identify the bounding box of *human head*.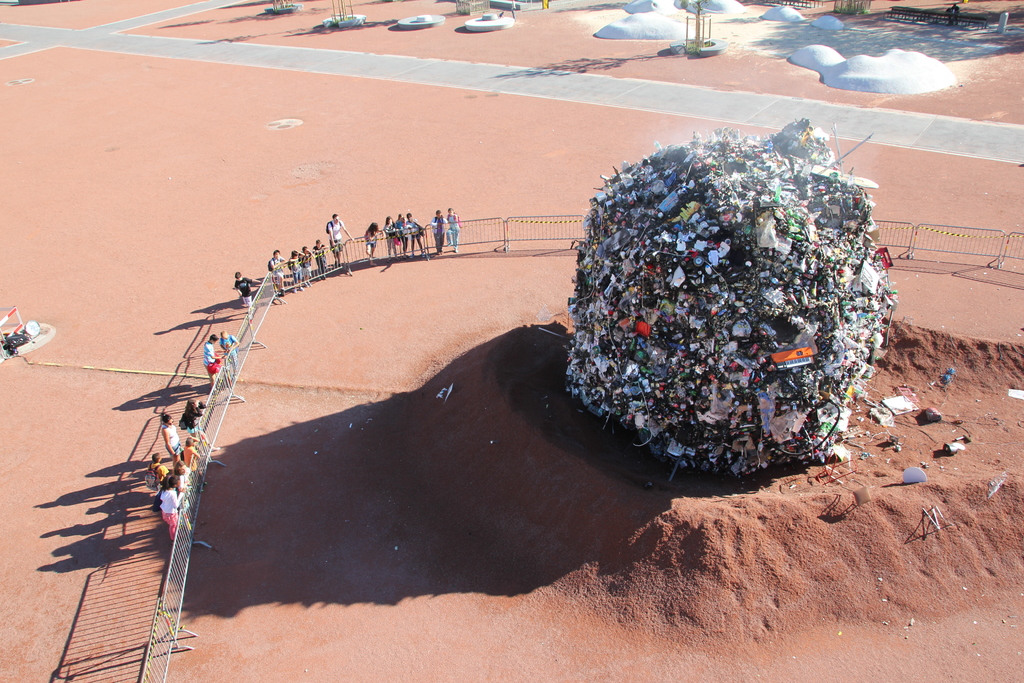
bbox(371, 222, 378, 231).
